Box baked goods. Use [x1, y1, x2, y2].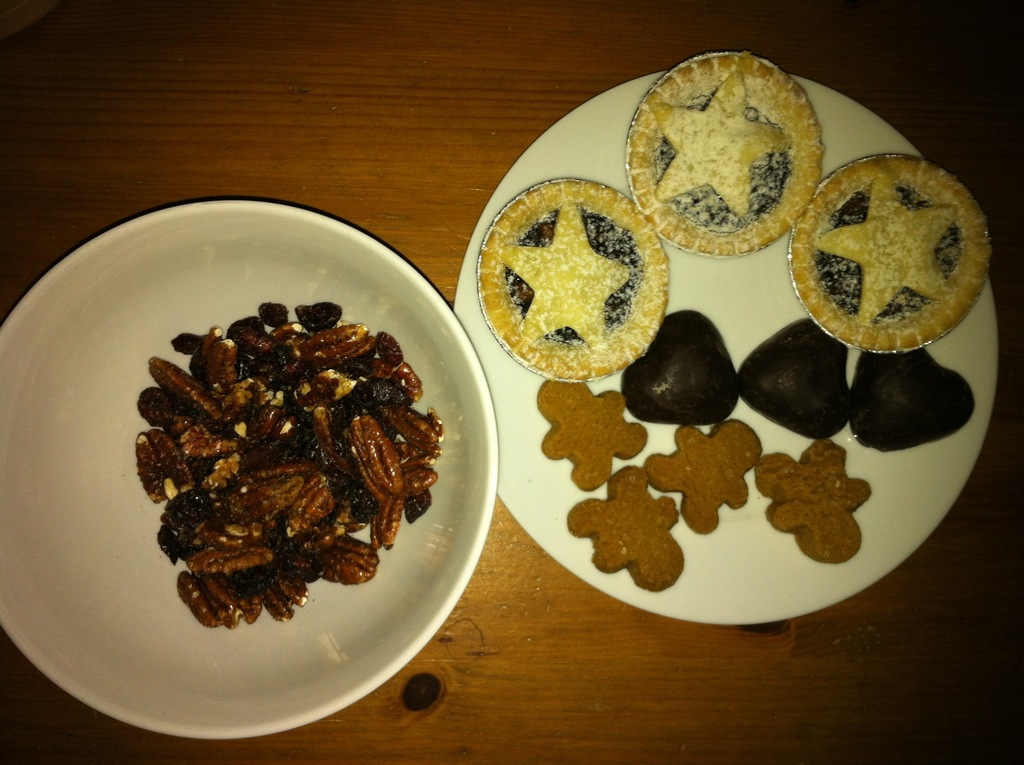
[538, 376, 648, 494].
